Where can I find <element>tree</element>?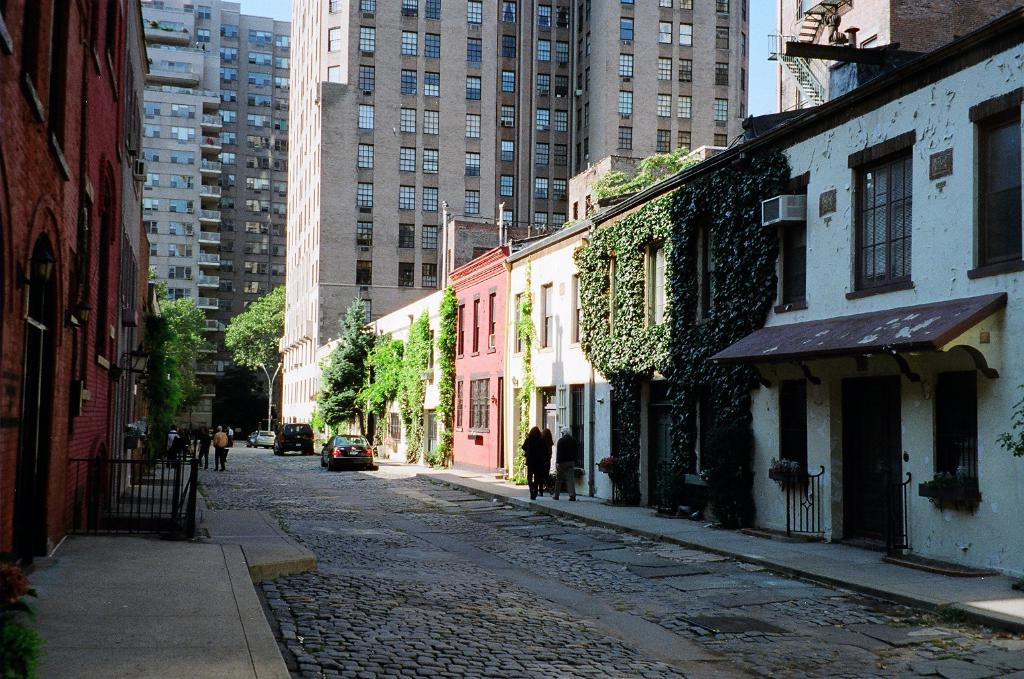
You can find it at detection(319, 294, 385, 424).
